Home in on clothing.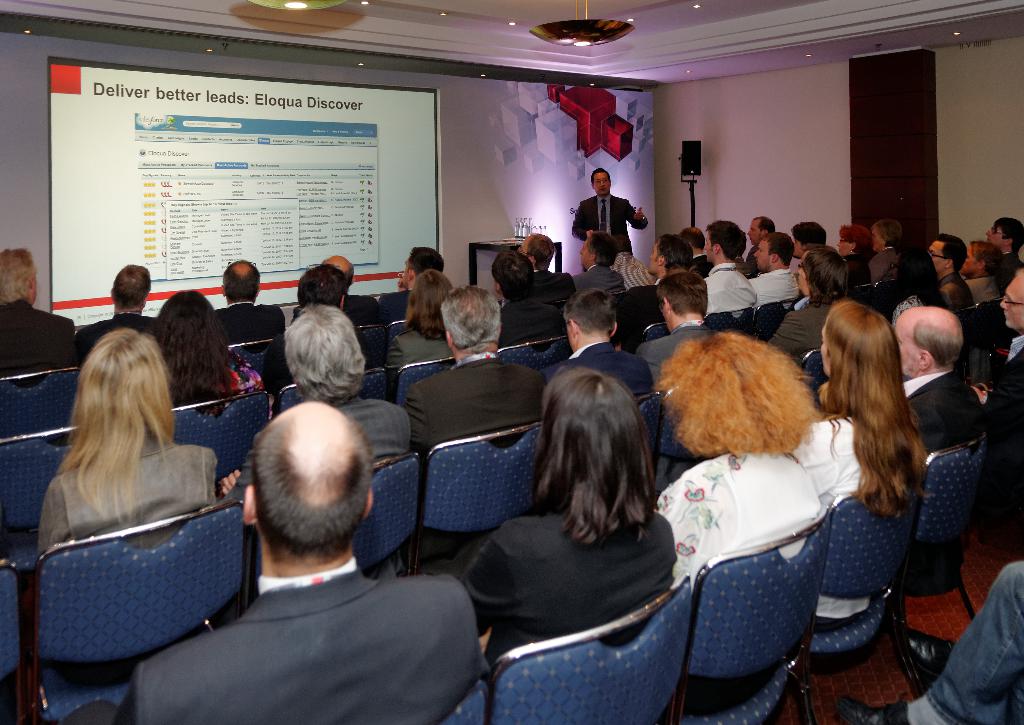
Homed in at locate(488, 302, 591, 344).
